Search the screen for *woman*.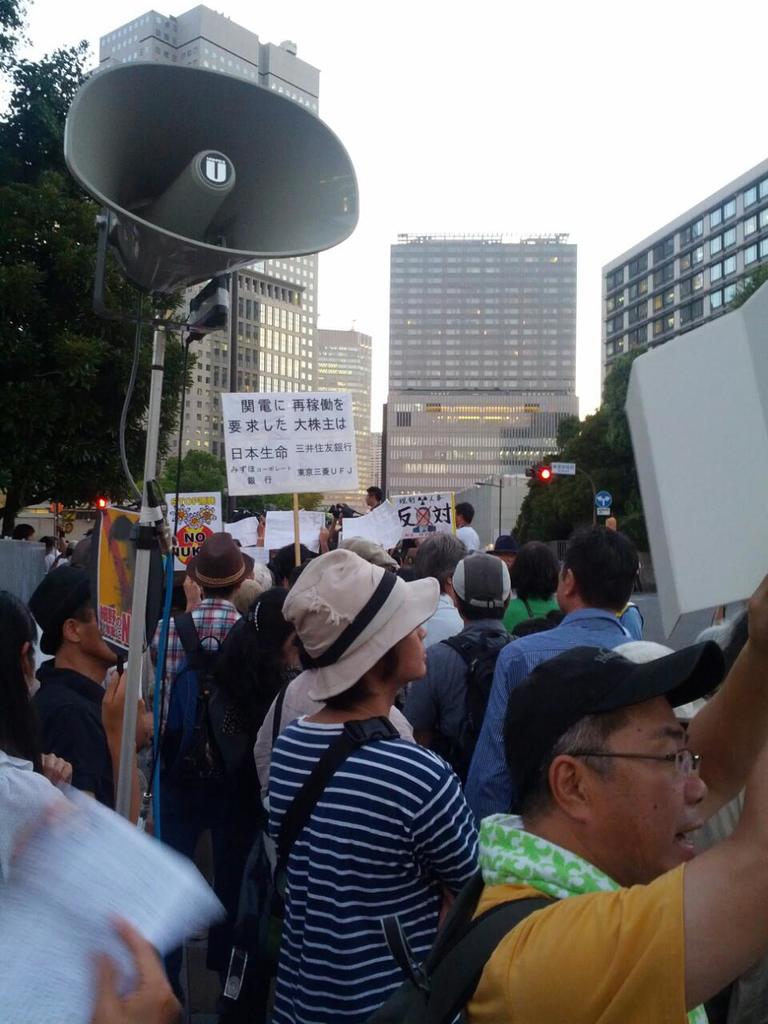
Found at BBox(263, 548, 486, 1018).
